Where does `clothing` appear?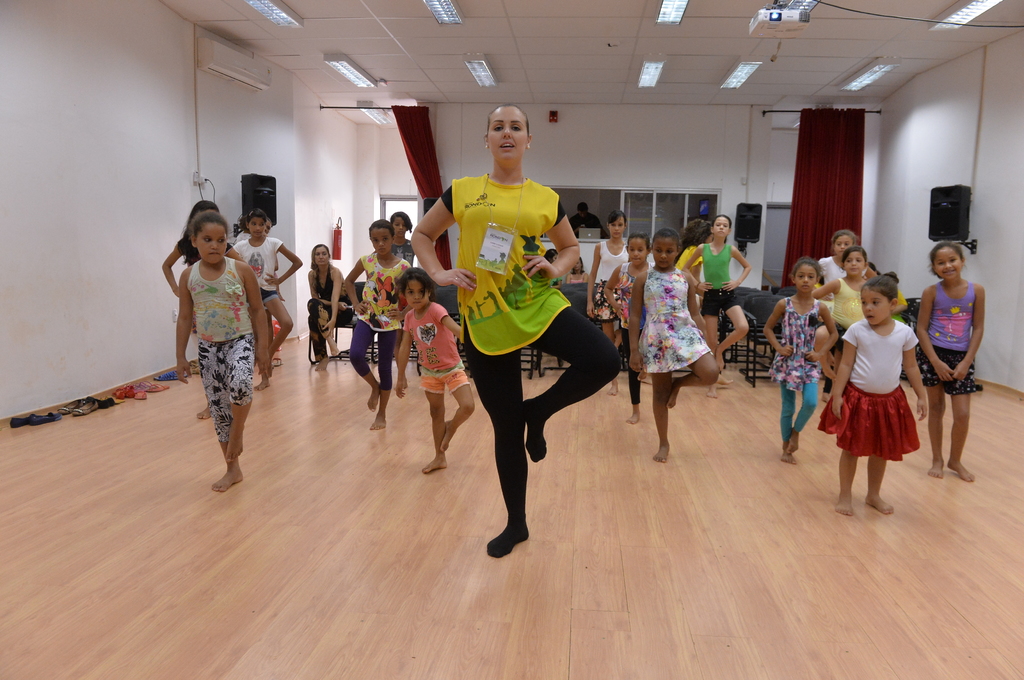
Appears at region(769, 297, 821, 441).
